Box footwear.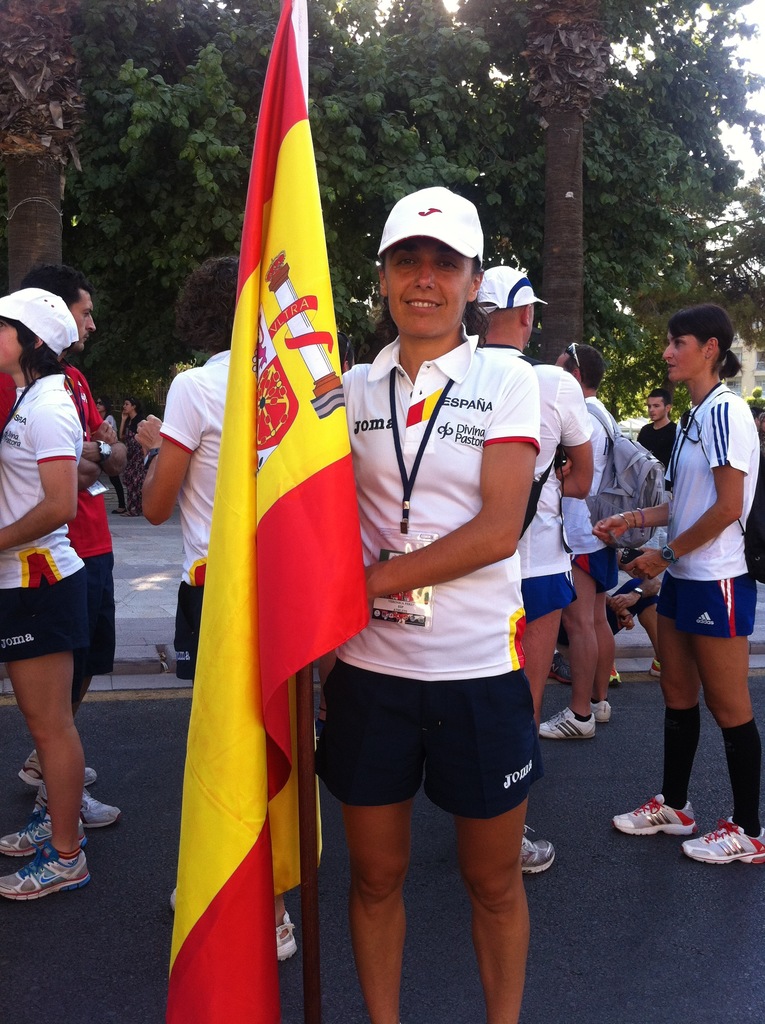
select_region(588, 694, 616, 724).
